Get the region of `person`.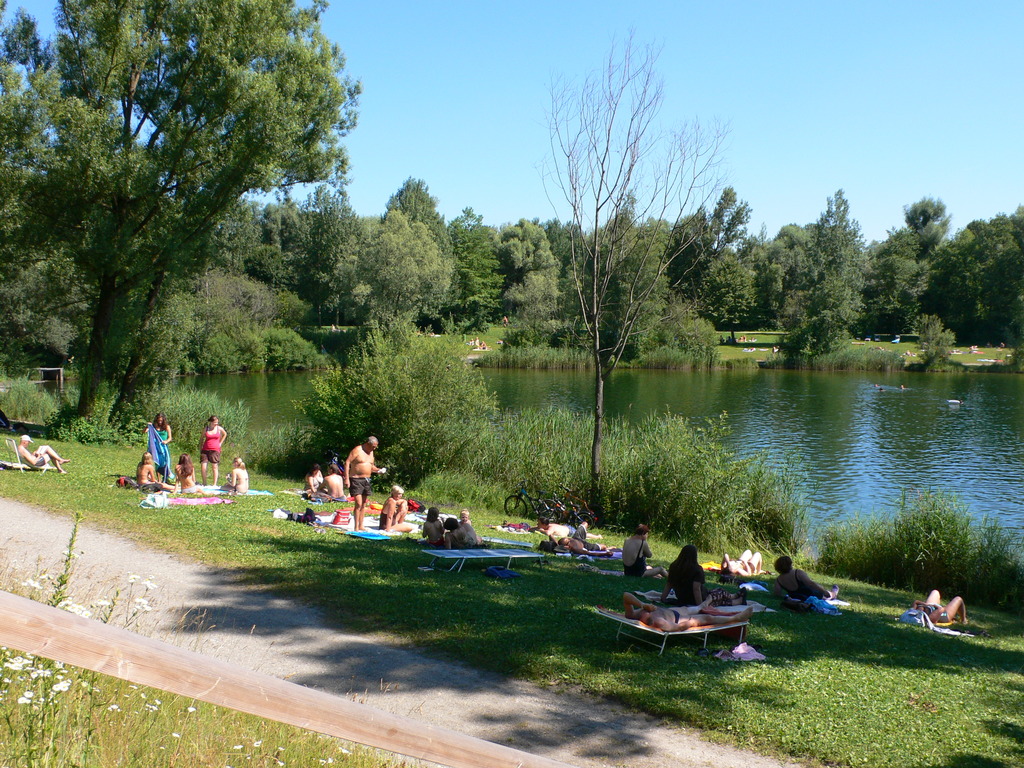
bbox=[625, 591, 753, 633].
